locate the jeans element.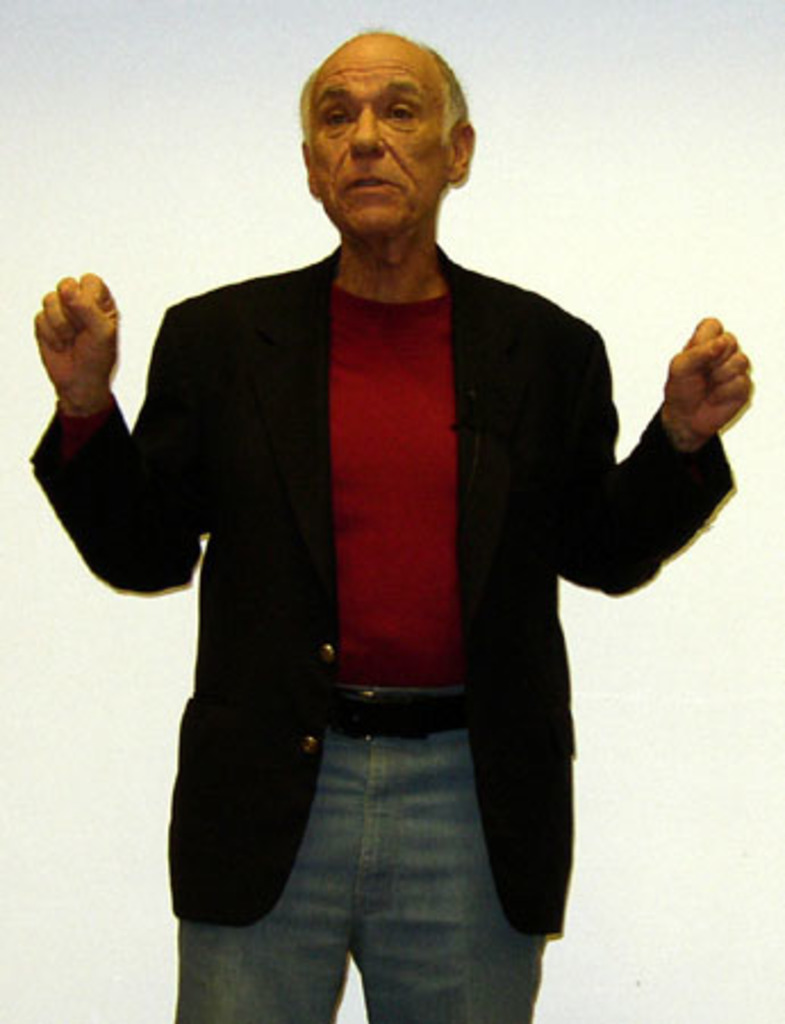
Element bbox: locate(180, 678, 560, 1022).
